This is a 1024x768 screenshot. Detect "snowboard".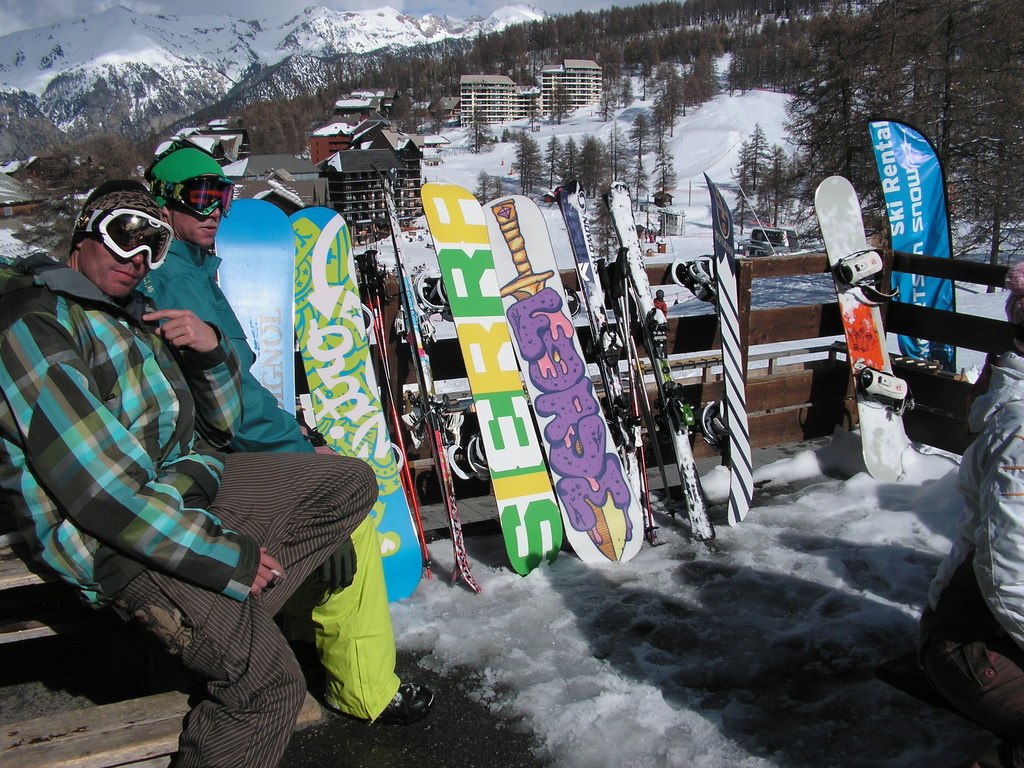
(480, 196, 644, 561).
